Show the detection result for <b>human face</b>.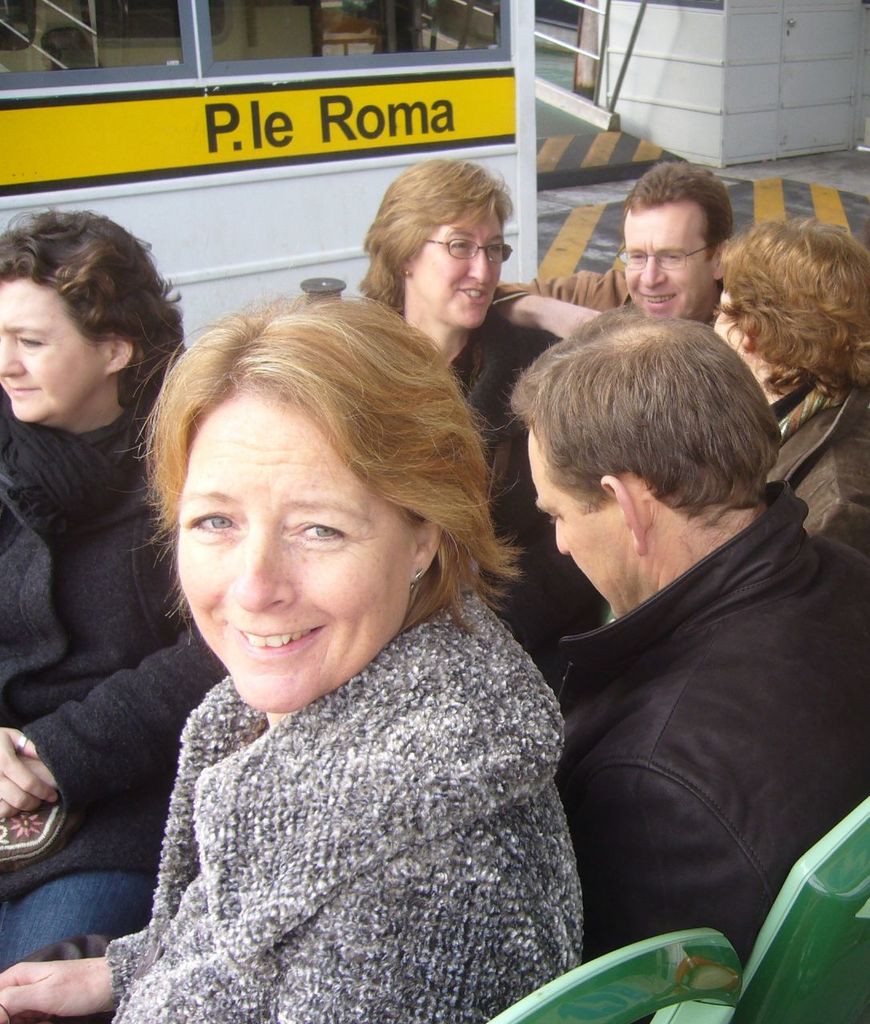
<box>623,198,709,320</box>.
